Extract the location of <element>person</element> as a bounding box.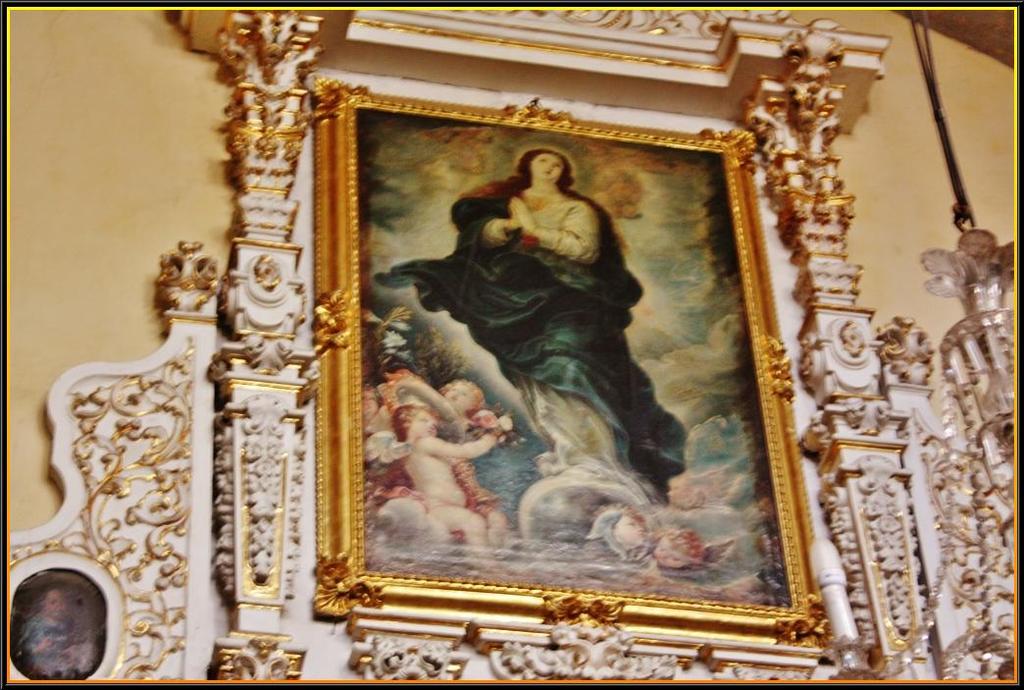
[370, 146, 686, 502].
